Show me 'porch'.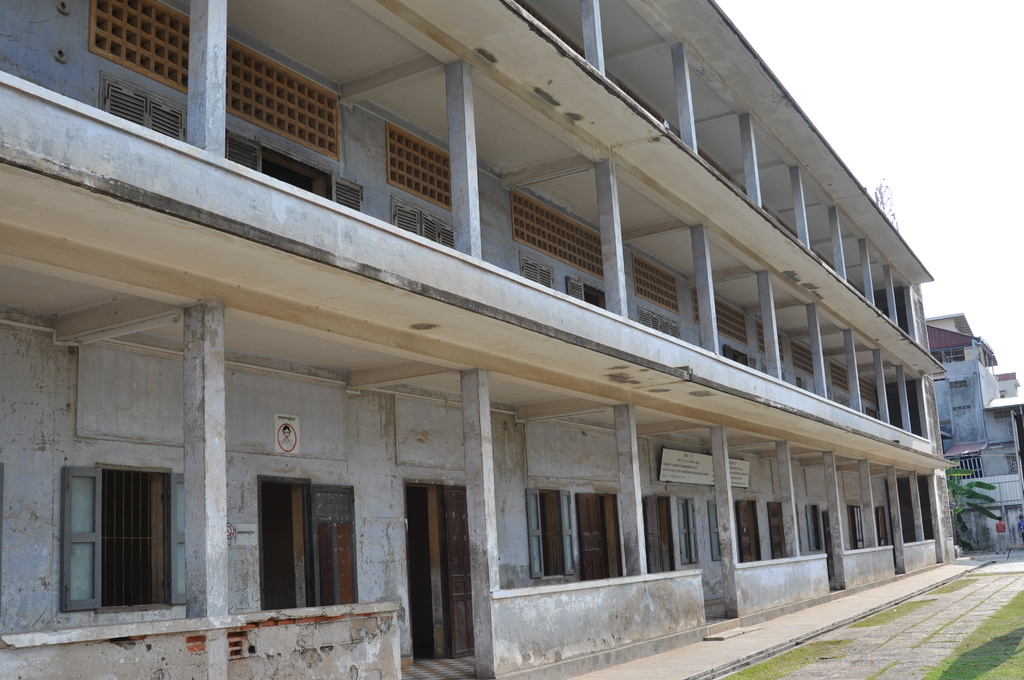
'porch' is here: (left=9, top=536, right=940, bottom=679).
